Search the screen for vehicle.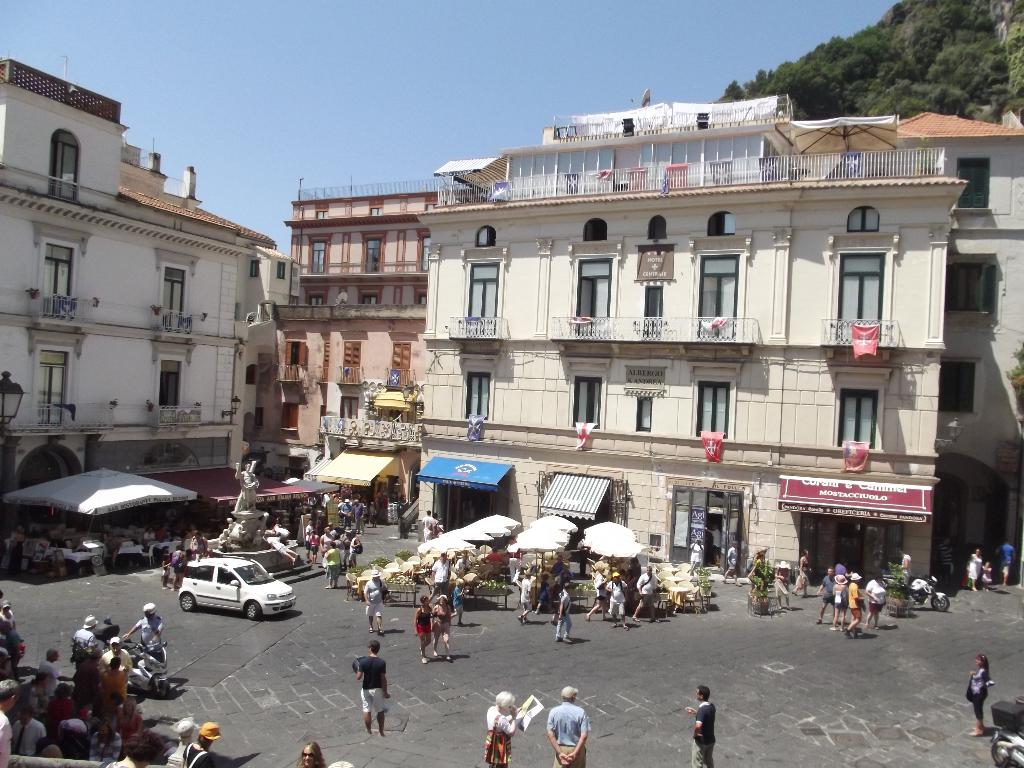
Found at x1=890 y1=574 x2=948 y2=614.
